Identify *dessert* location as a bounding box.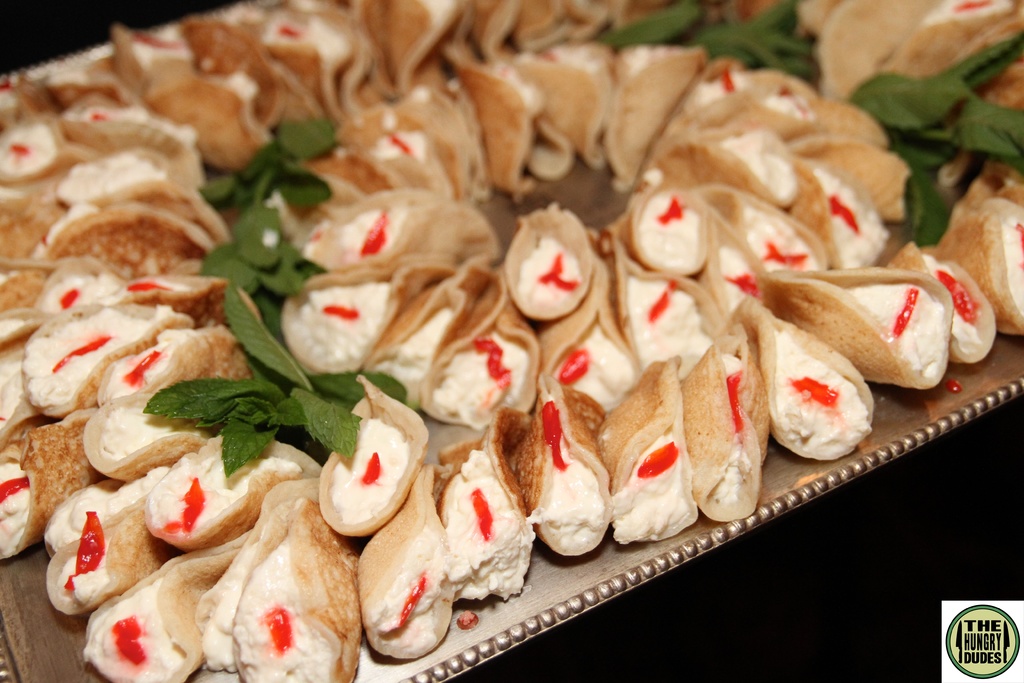
Rect(596, 368, 702, 525).
